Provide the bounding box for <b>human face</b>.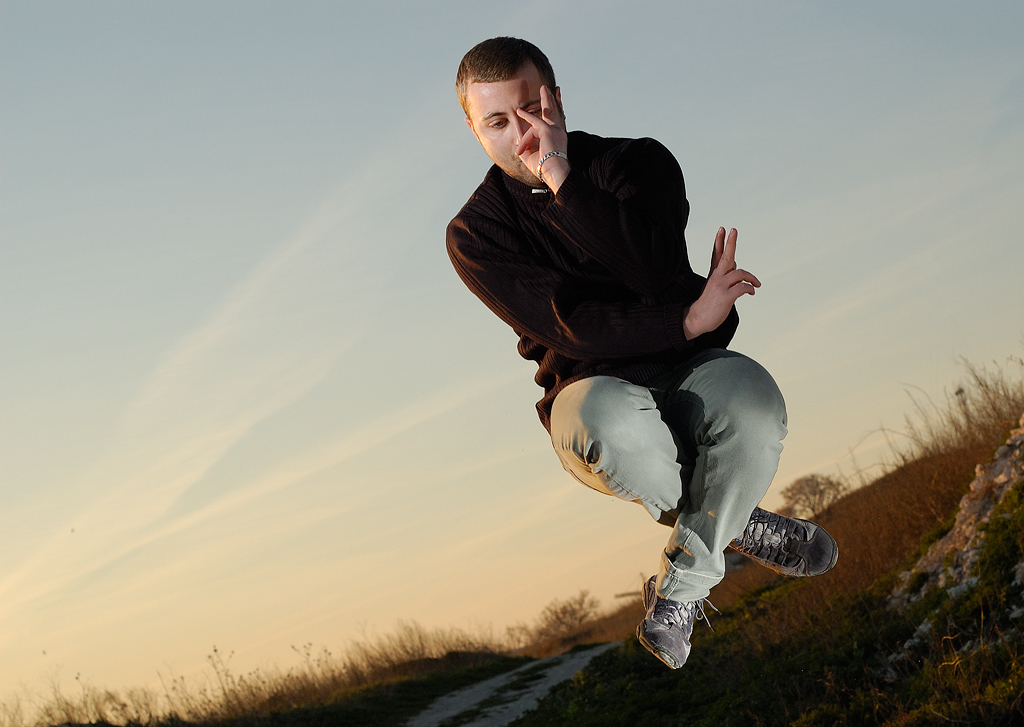
<region>467, 61, 564, 185</region>.
